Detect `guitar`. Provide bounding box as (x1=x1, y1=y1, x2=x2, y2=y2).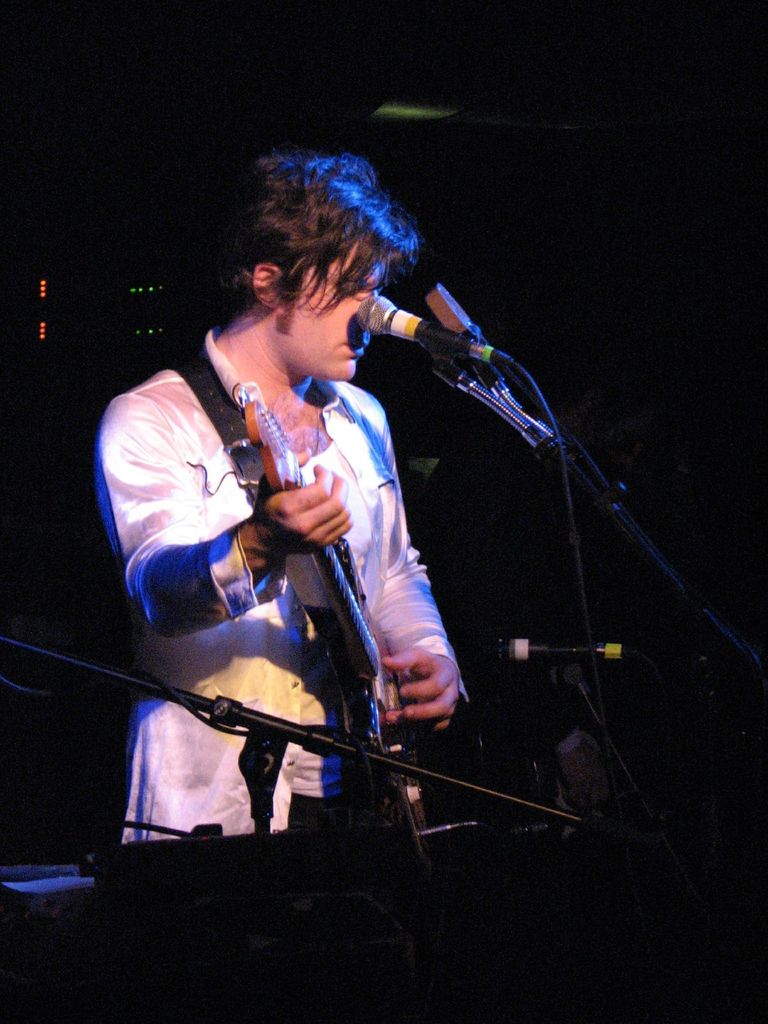
(x1=229, y1=376, x2=446, y2=898).
